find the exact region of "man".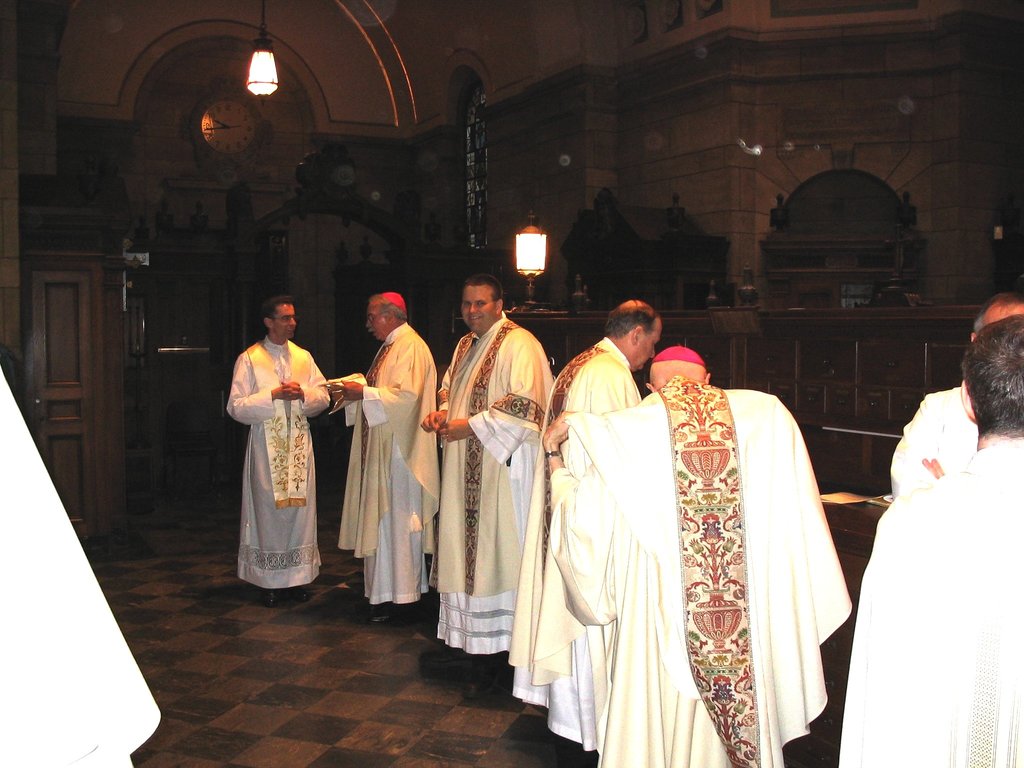
Exact region: x1=323, y1=292, x2=440, y2=626.
